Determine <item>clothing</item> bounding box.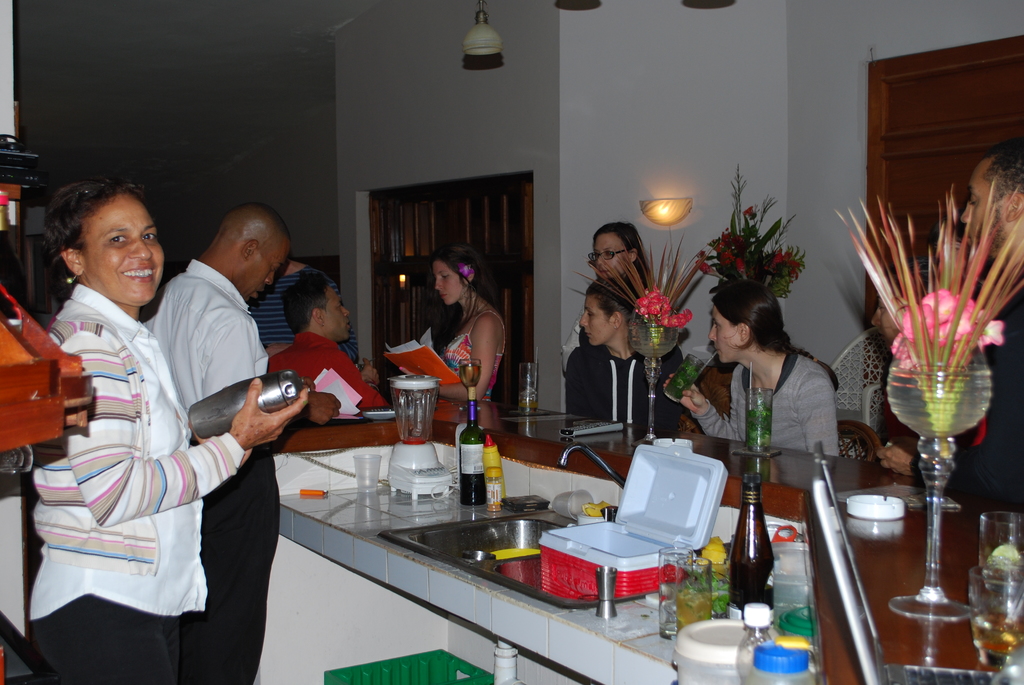
Determined: select_region(560, 316, 589, 379).
